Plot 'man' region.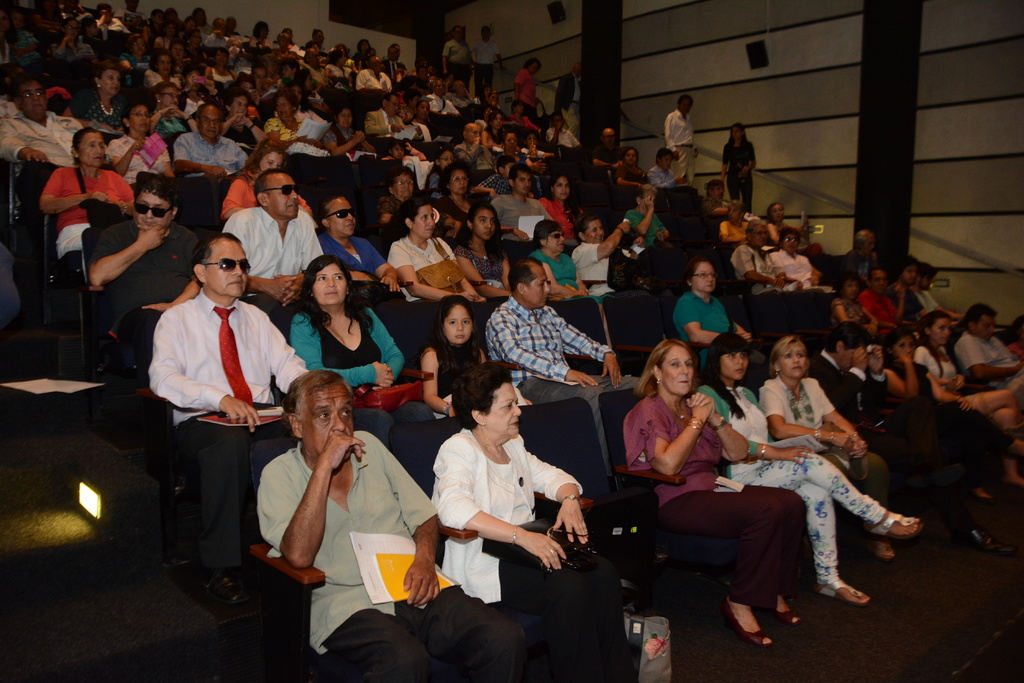
Plotted at <region>175, 101, 248, 178</region>.
